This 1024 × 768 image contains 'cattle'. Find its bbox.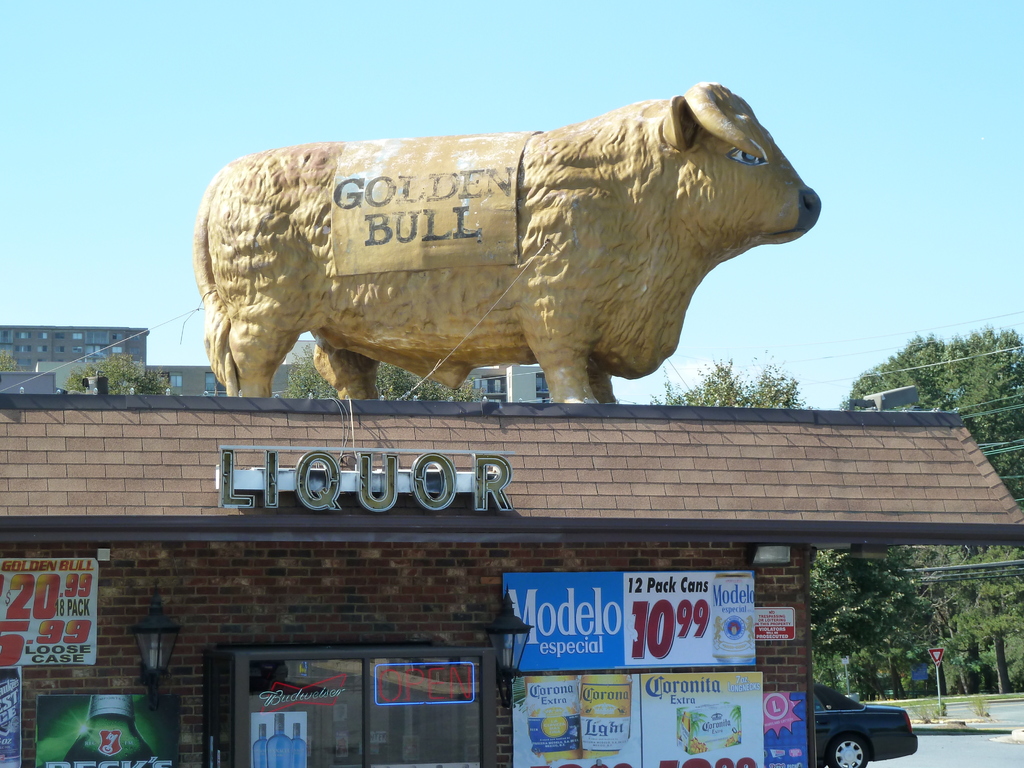
x1=194 y1=77 x2=807 y2=435.
